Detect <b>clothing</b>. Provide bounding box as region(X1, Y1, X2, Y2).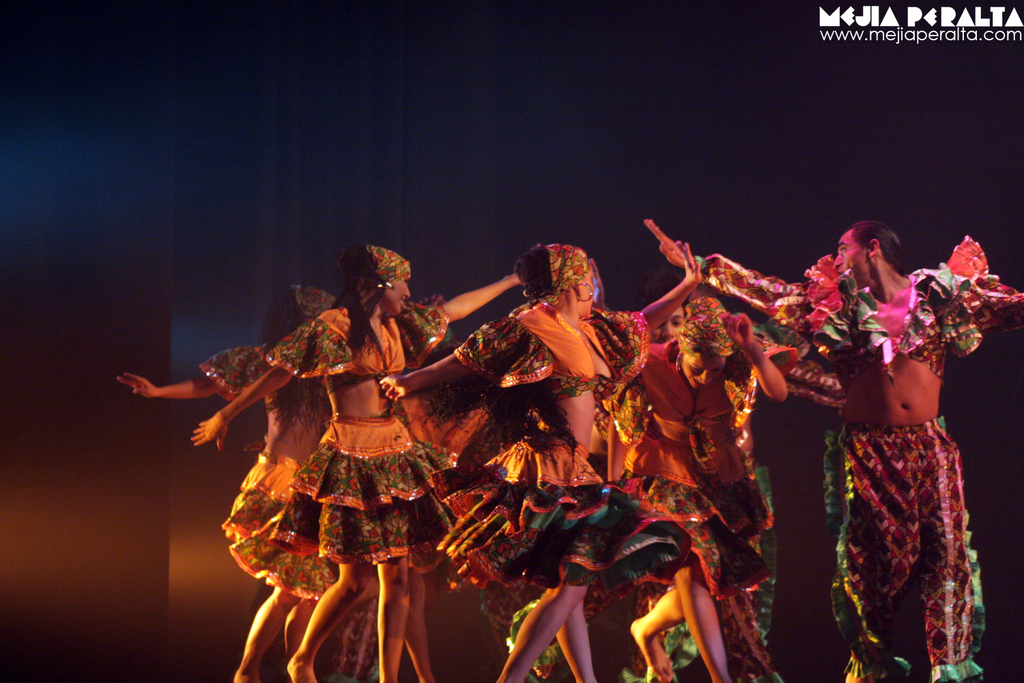
region(193, 268, 394, 617).
